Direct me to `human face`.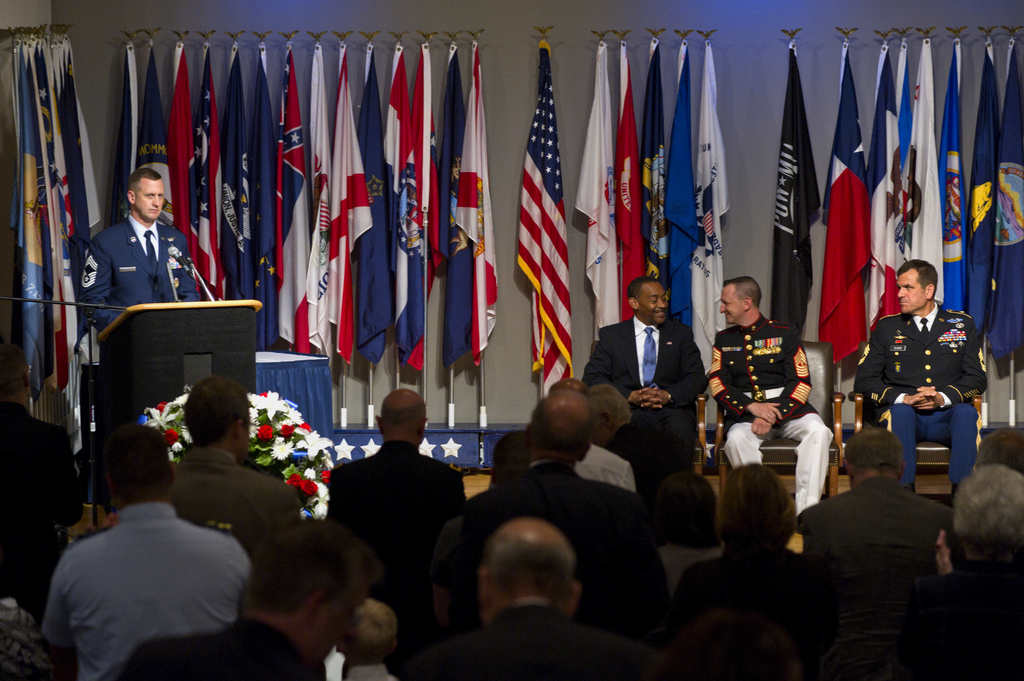
Direction: box(138, 182, 164, 220).
